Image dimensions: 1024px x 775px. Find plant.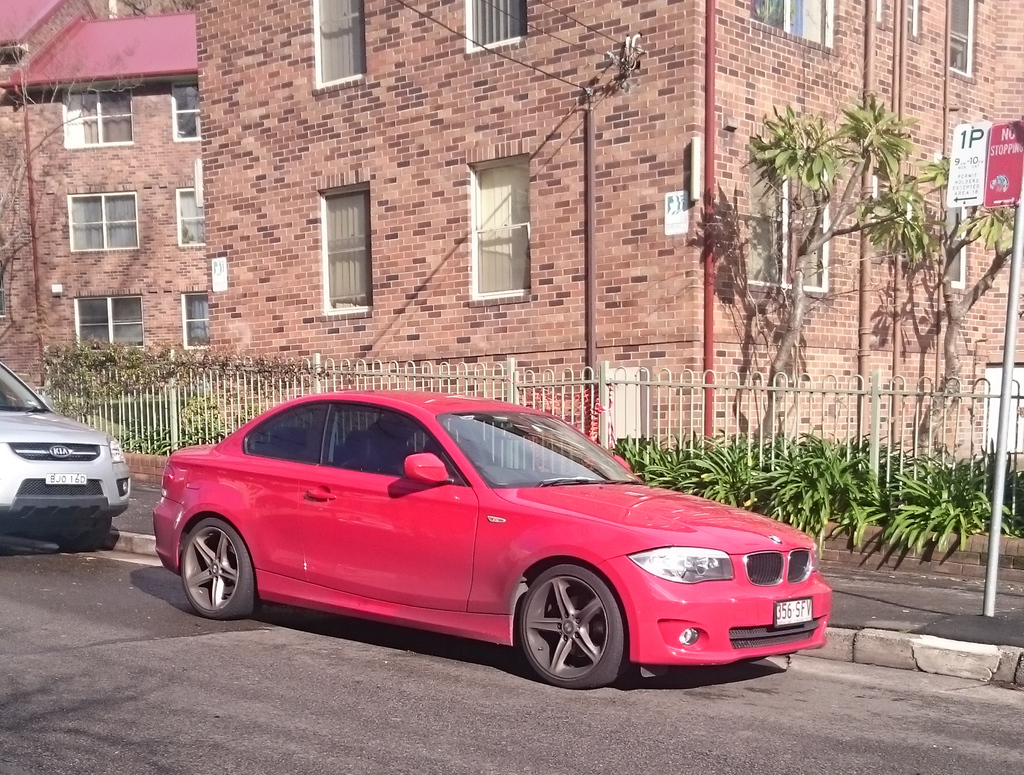
left=756, top=408, right=873, bottom=572.
